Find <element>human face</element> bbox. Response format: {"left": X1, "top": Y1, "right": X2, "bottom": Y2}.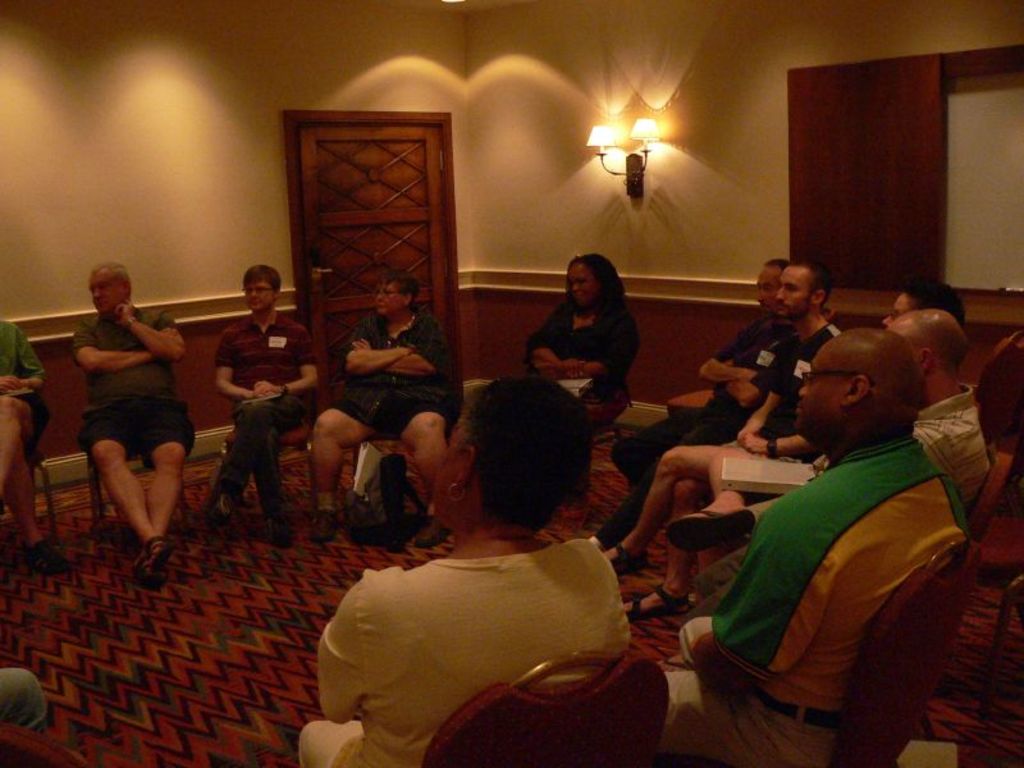
{"left": 778, "top": 266, "right": 810, "bottom": 320}.
